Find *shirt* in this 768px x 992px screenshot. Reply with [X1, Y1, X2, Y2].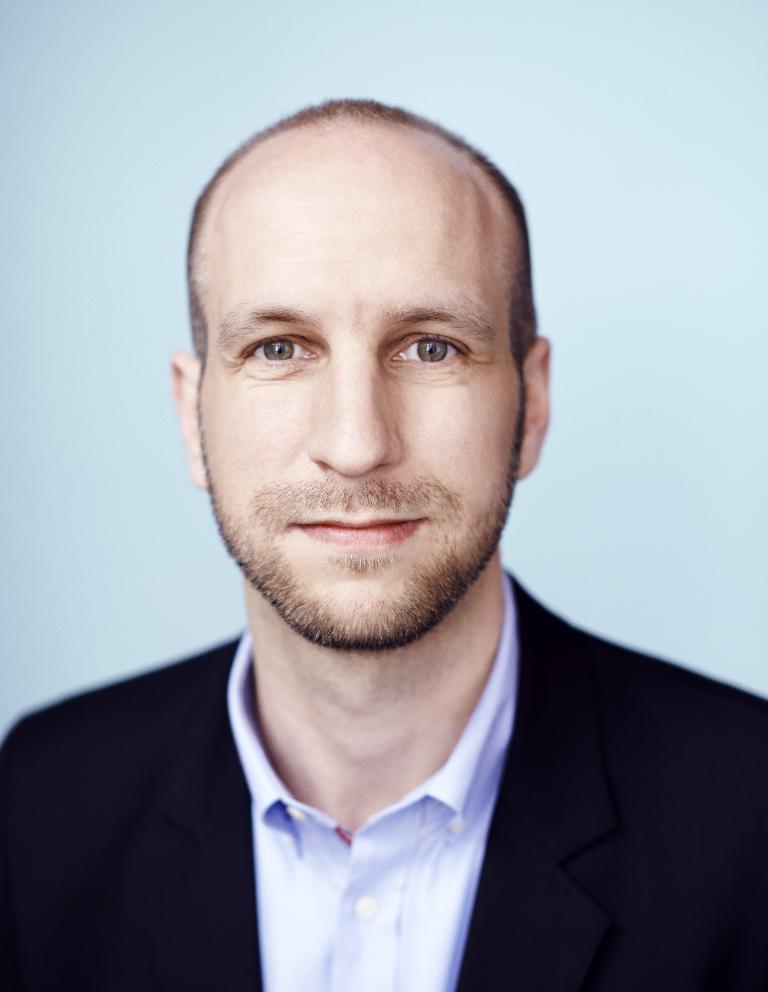
[227, 574, 512, 988].
